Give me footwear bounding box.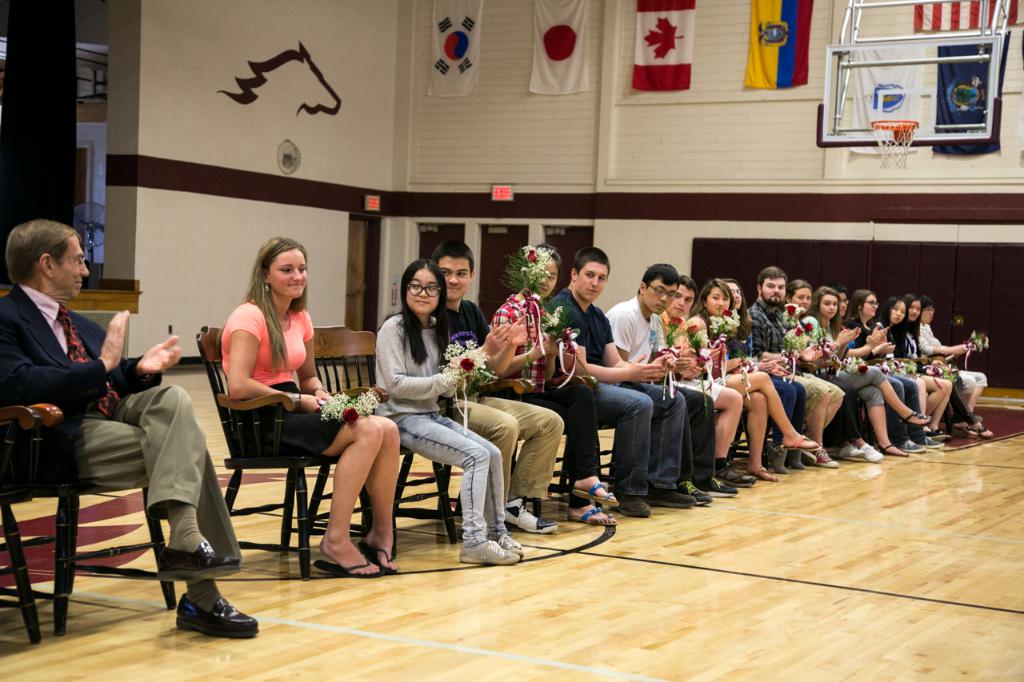
crop(748, 464, 776, 481).
